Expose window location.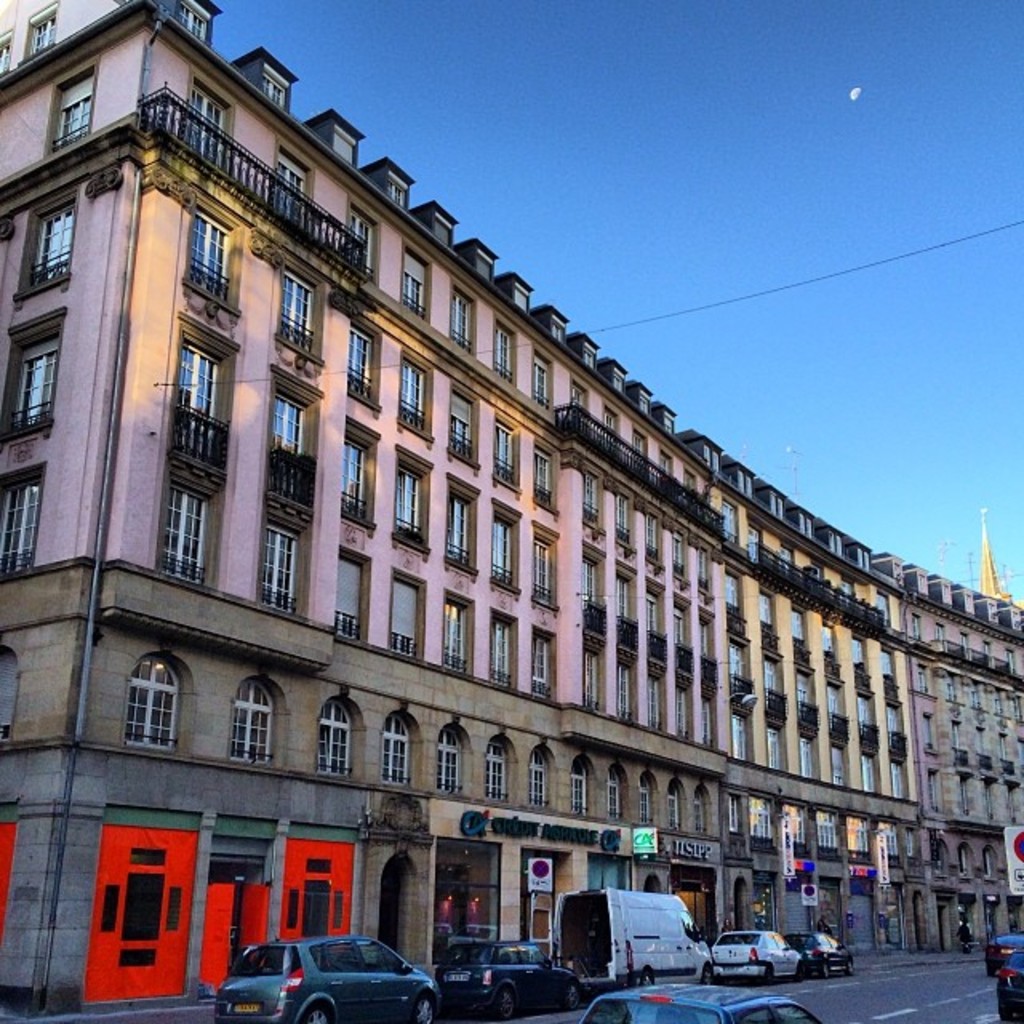
Exposed at locate(573, 387, 594, 434).
